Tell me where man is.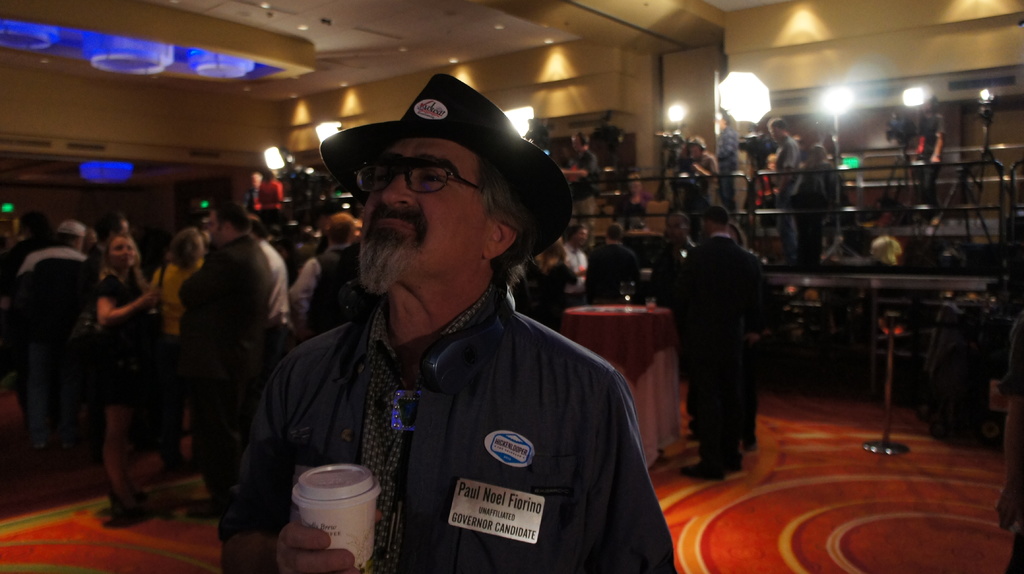
man is at pyautogui.locateOnScreen(1, 212, 54, 309).
